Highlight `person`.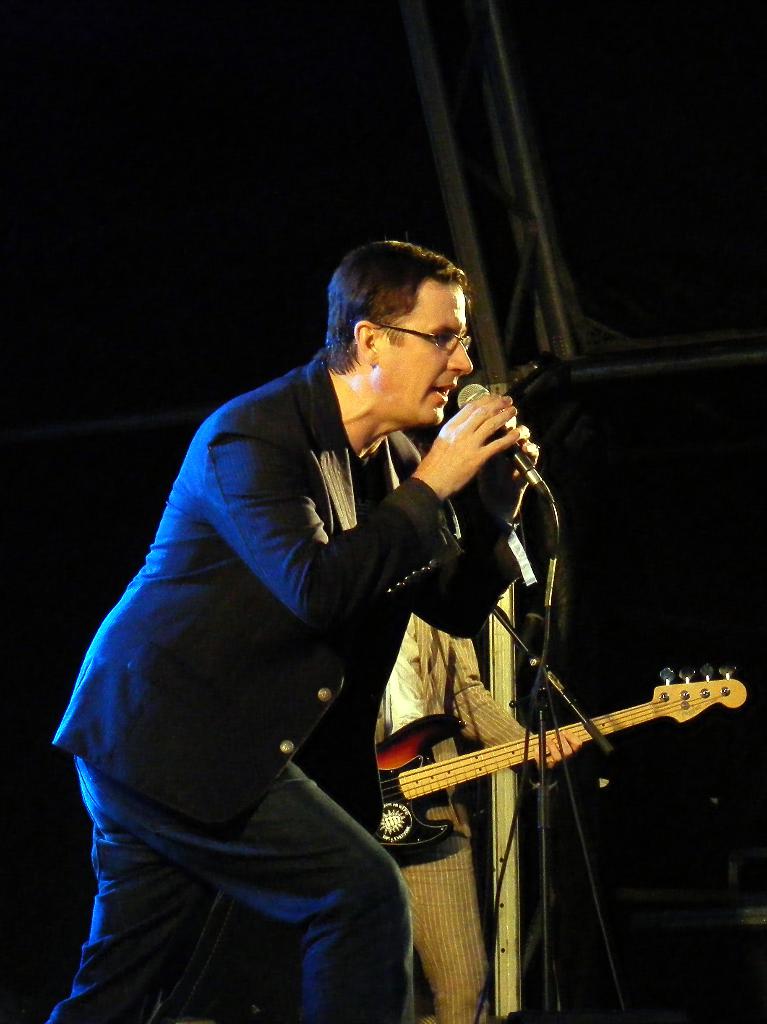
Highlighted region: BBox(40, 241, 540, 1023).
